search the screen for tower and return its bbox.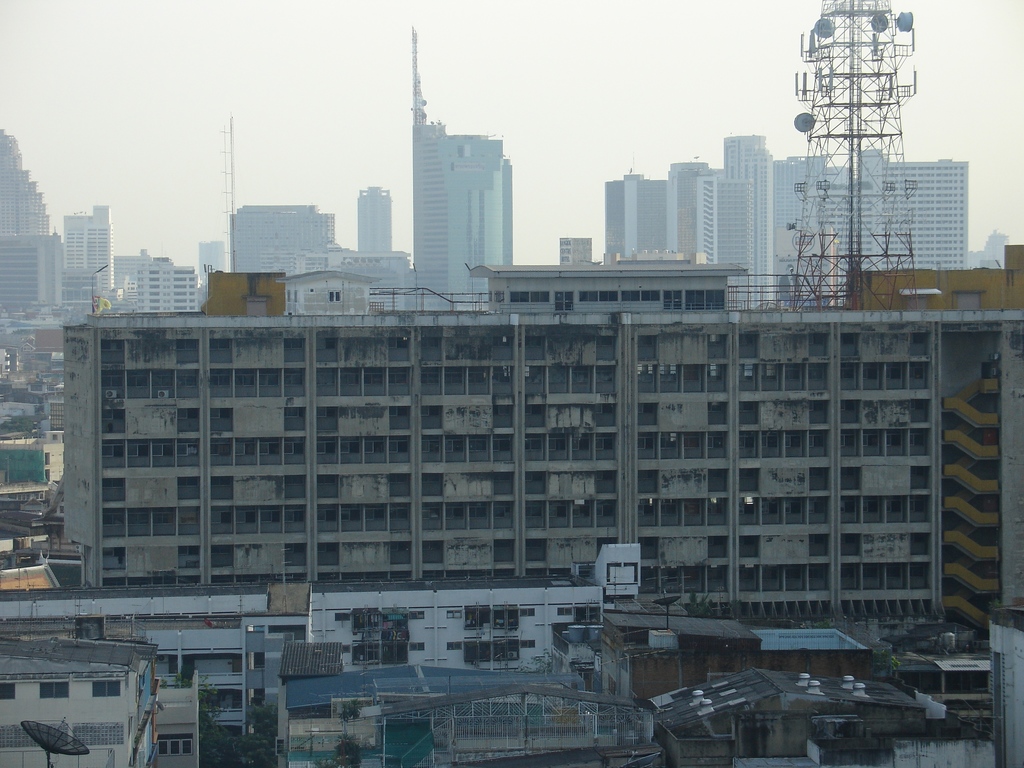
Found: {"left": 235, "top": 199, "right": 337, "bottom": 282}.
